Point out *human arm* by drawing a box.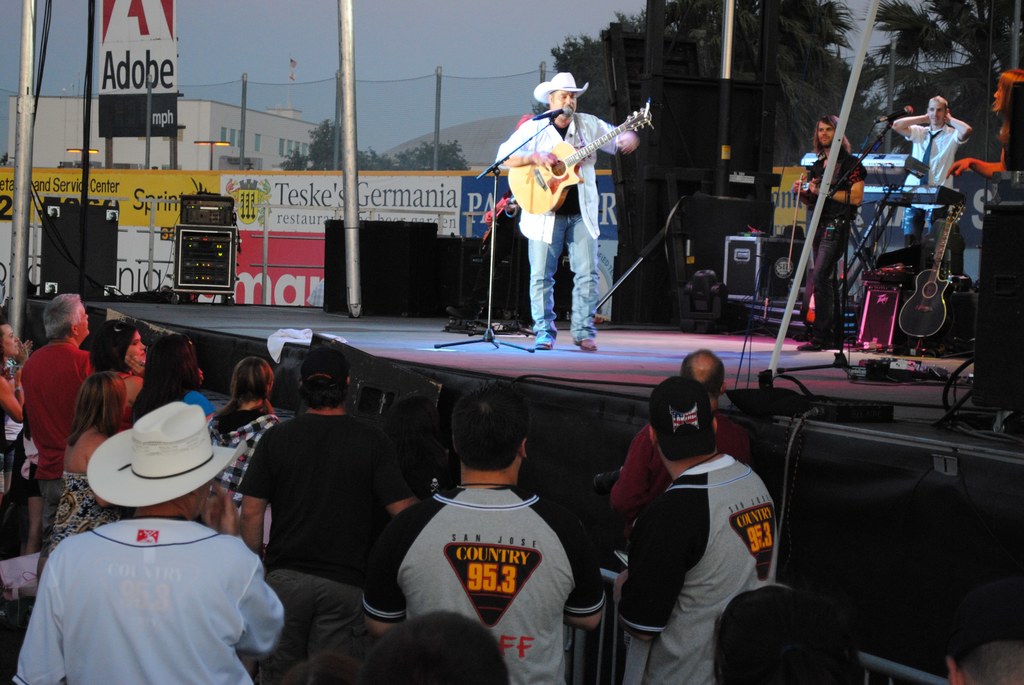
bbox(0, 373, 27, 426).
